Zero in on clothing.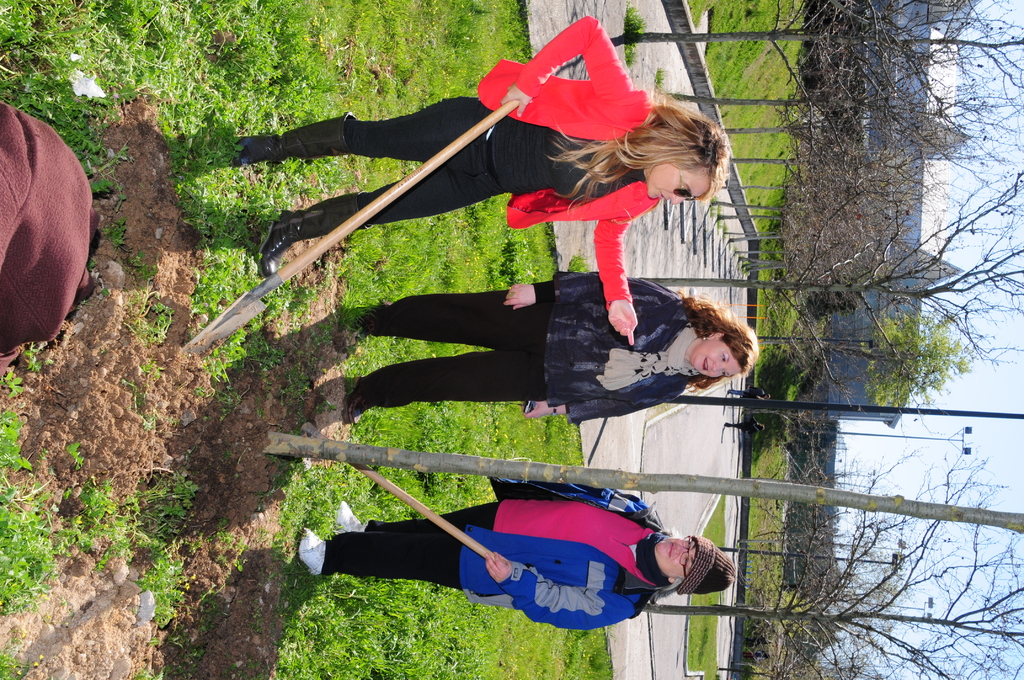
Zeroed in: rect(468, 22, 648, 302).
